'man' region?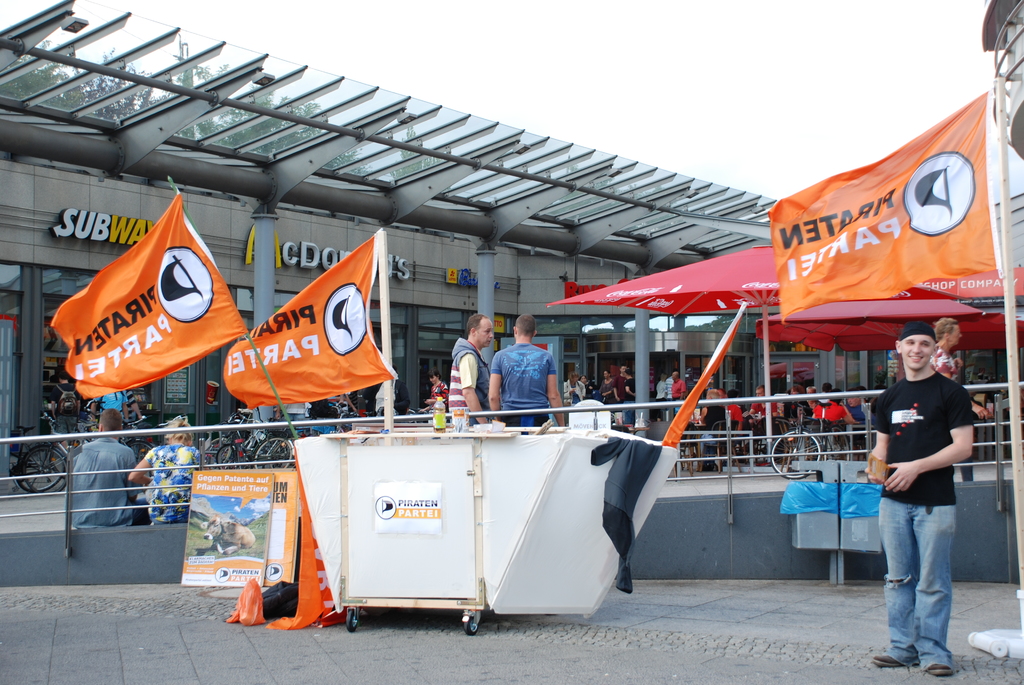
BBox(846, 390, 876, 424)
